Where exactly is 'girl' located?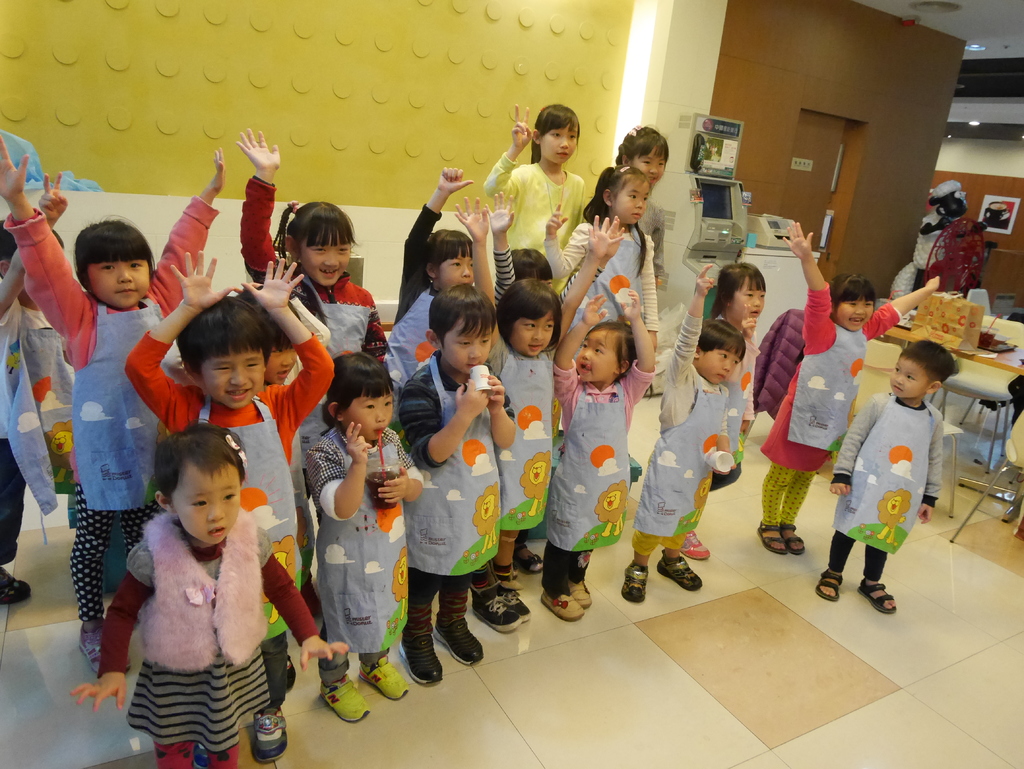
Its bounding box is 228,115,393,376.
